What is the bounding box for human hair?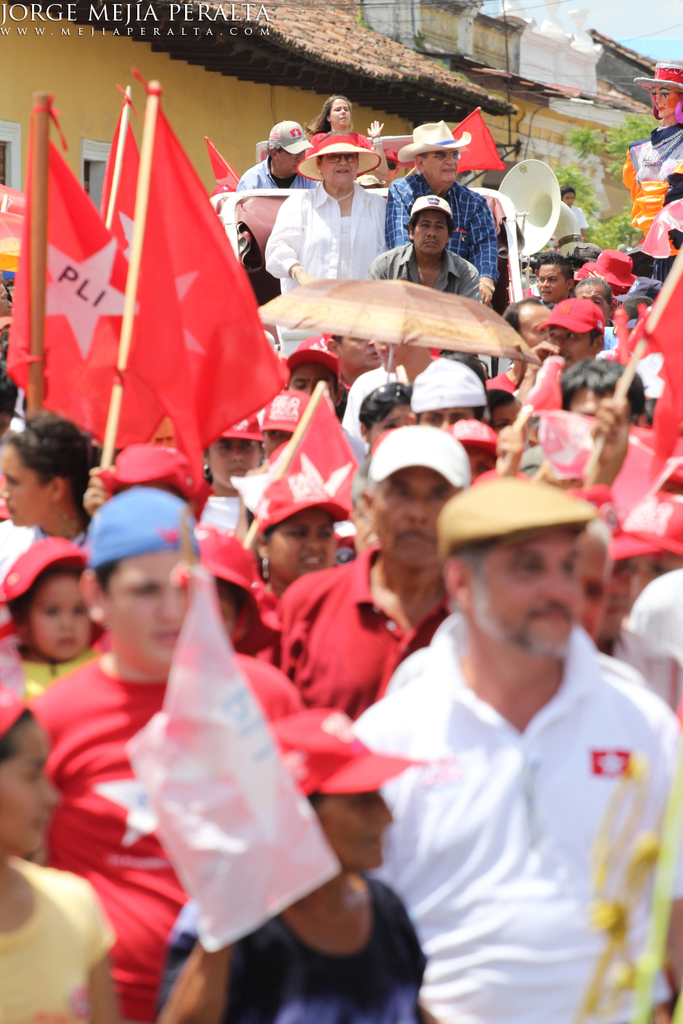
[x1=577, y1=276, x2=613, y2=300].
